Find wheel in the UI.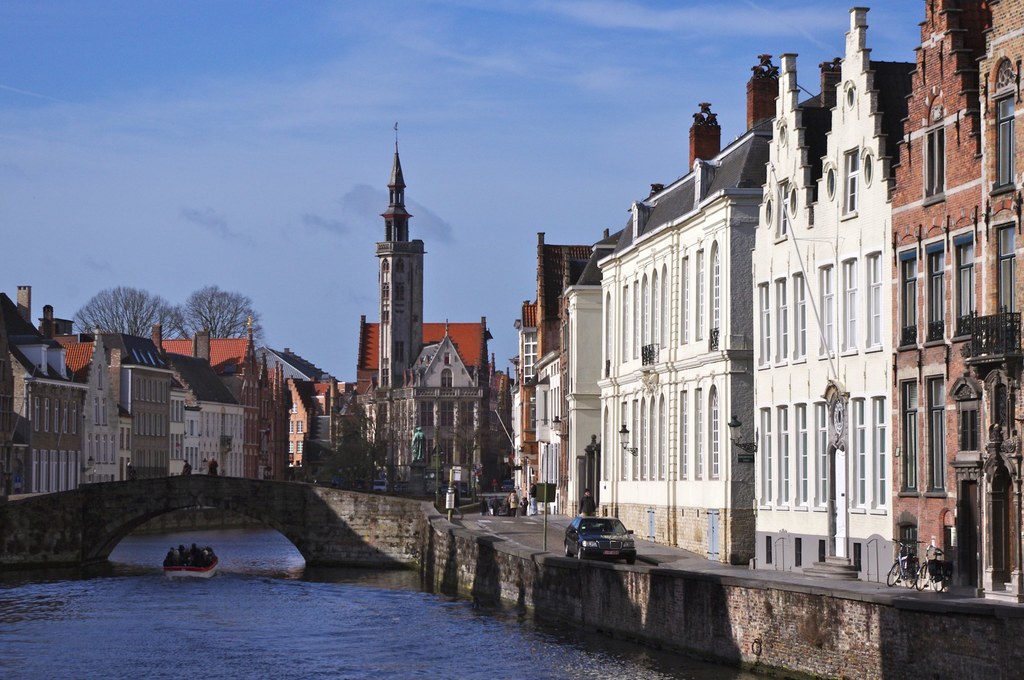
UI element at [x1=564, y1=541, x2=573, y2=556].
